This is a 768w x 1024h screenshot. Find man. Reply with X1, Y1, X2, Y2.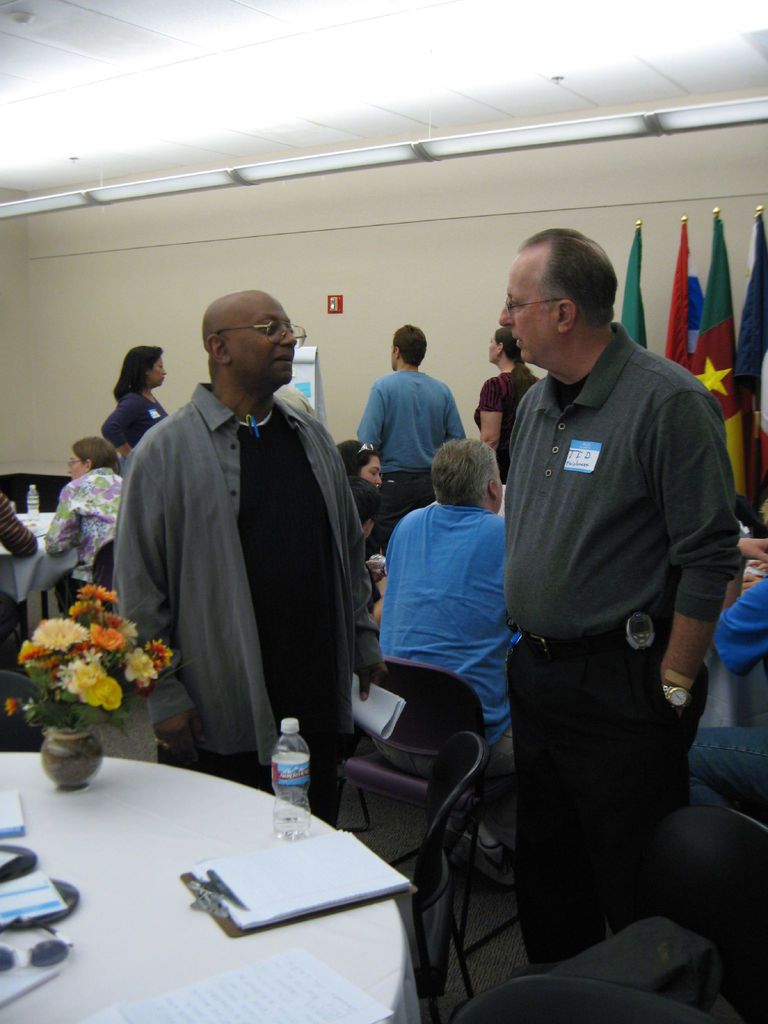
351, 323, 468, 521.
